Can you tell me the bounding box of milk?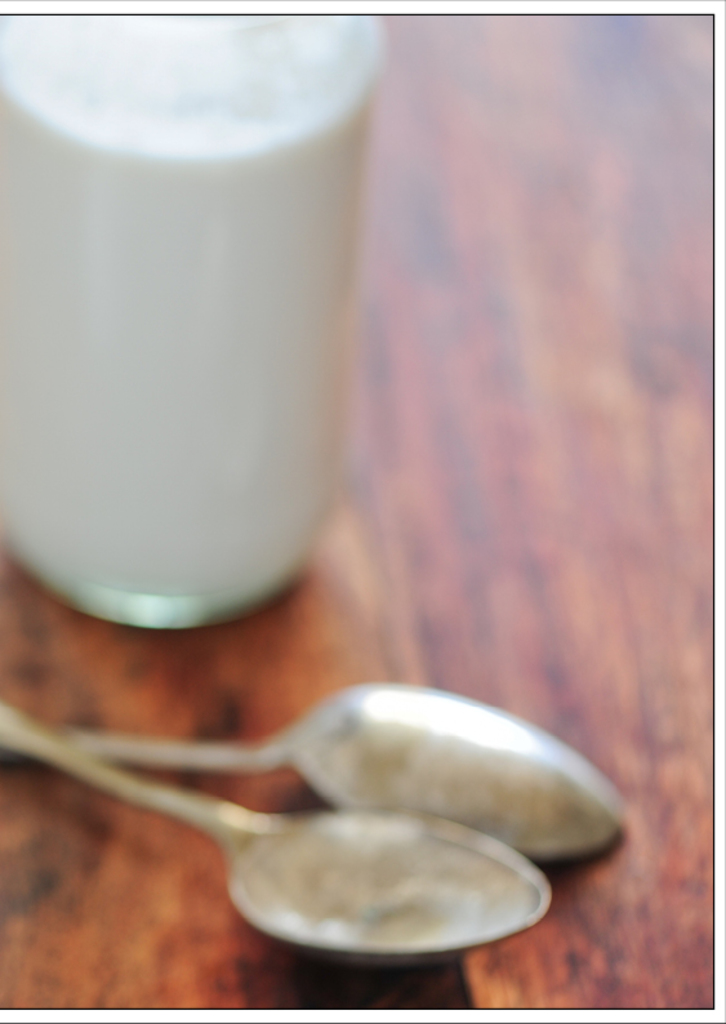
[26, 0, 377, 613].
